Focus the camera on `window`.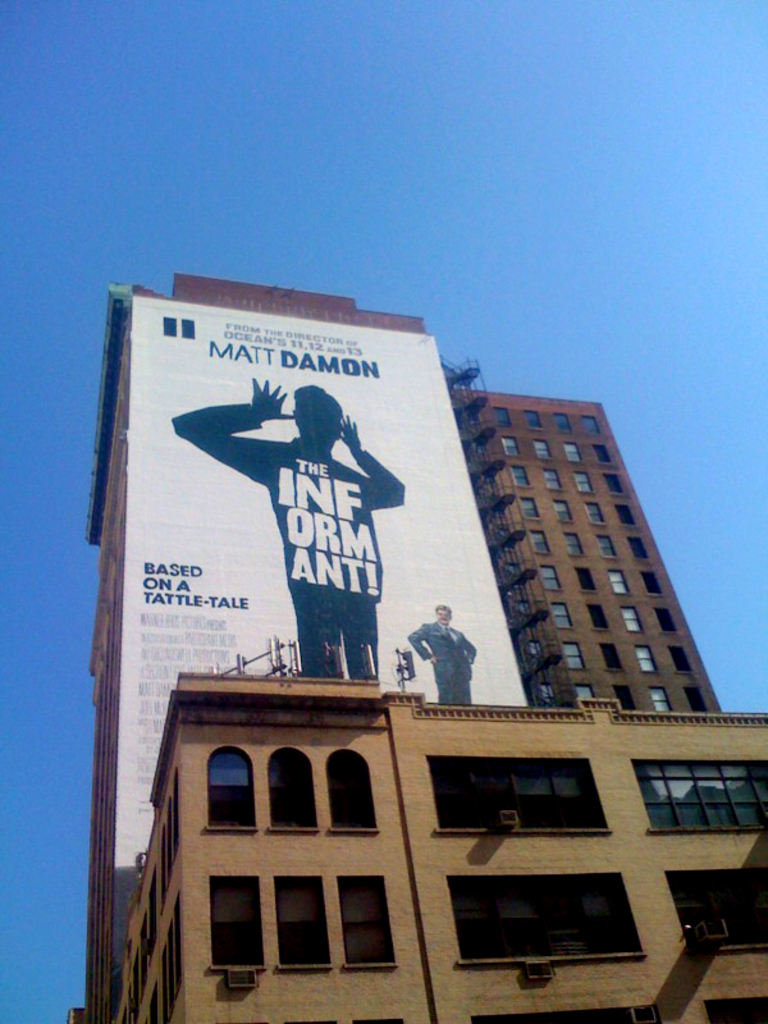
Focus region: bbox(586, 607, 612, 630).
